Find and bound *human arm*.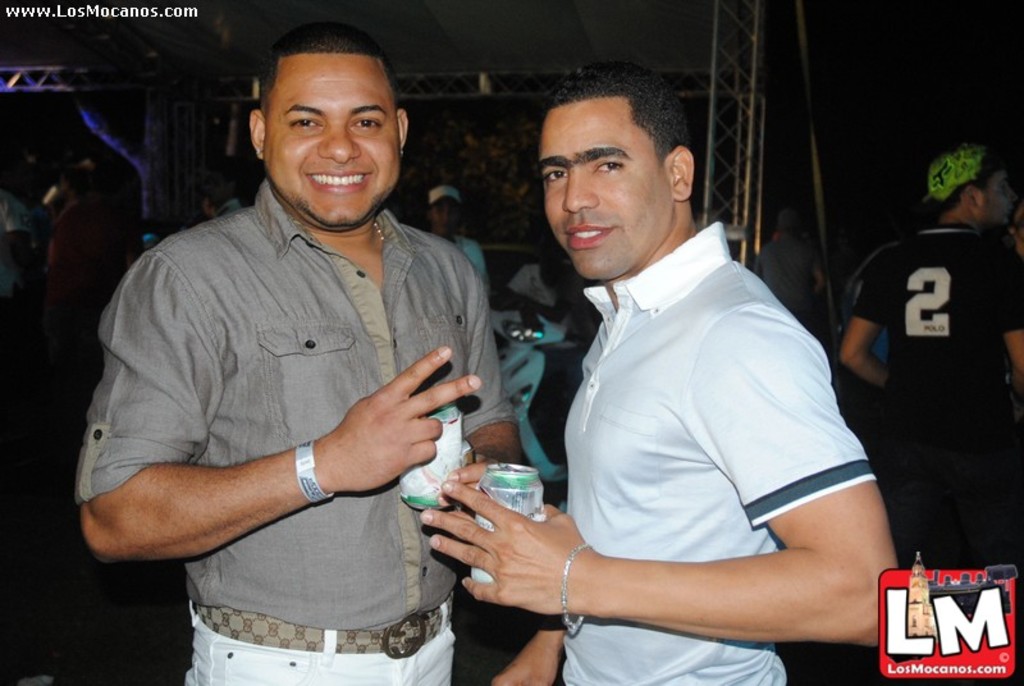
Bound: <region>488, 608, 564, 685</region>.
